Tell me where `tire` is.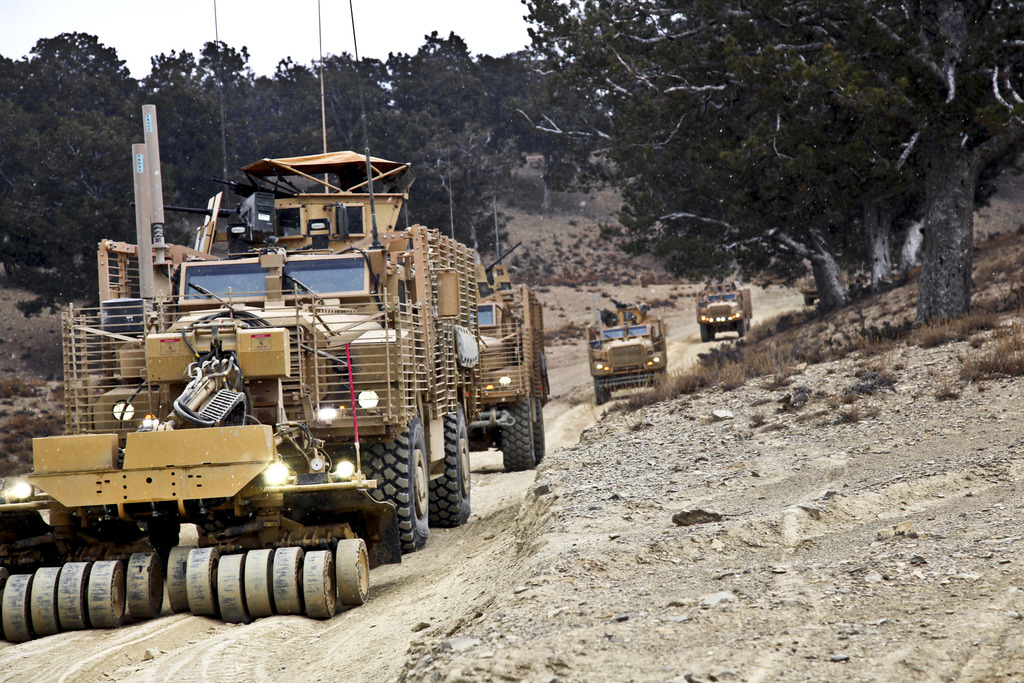
`tire` is at bbox(737, 320, 748, 338).
